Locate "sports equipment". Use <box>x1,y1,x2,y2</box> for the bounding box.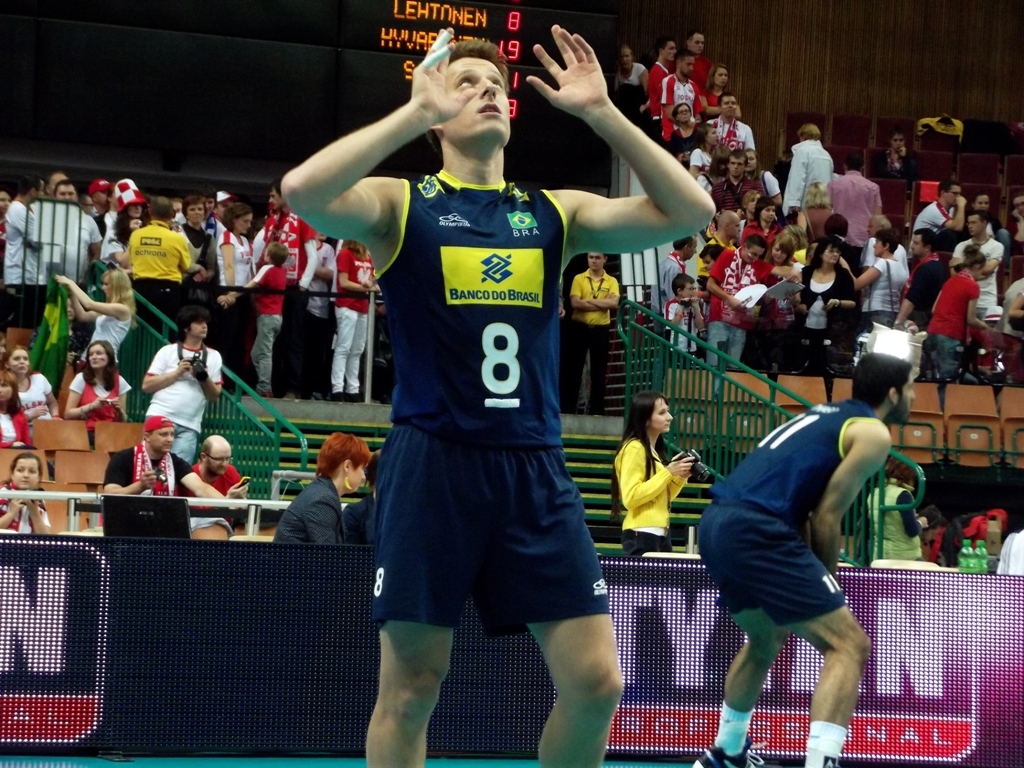
<box>689,737,767,767</box>.
